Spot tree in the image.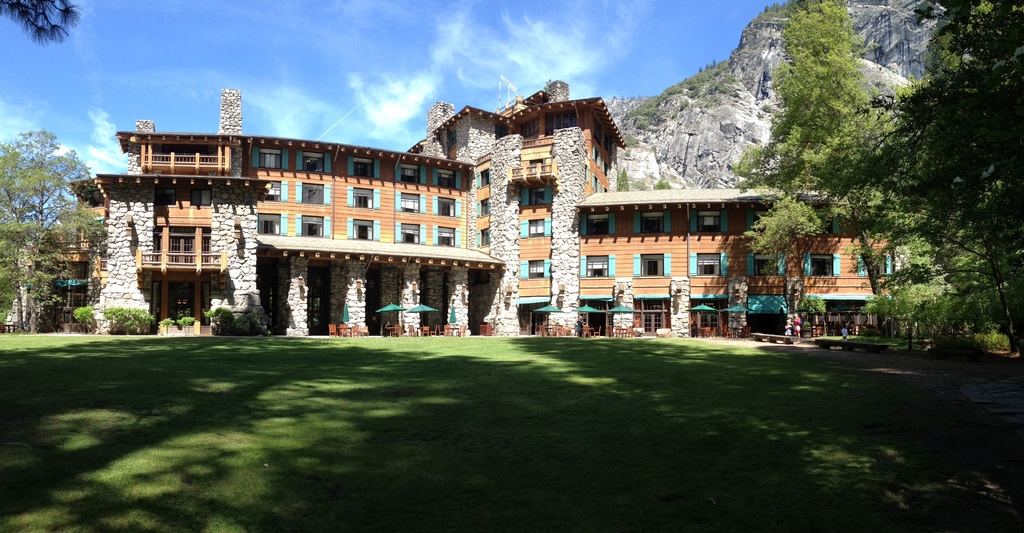
tree found at <box>728,0,943,342</box>.
